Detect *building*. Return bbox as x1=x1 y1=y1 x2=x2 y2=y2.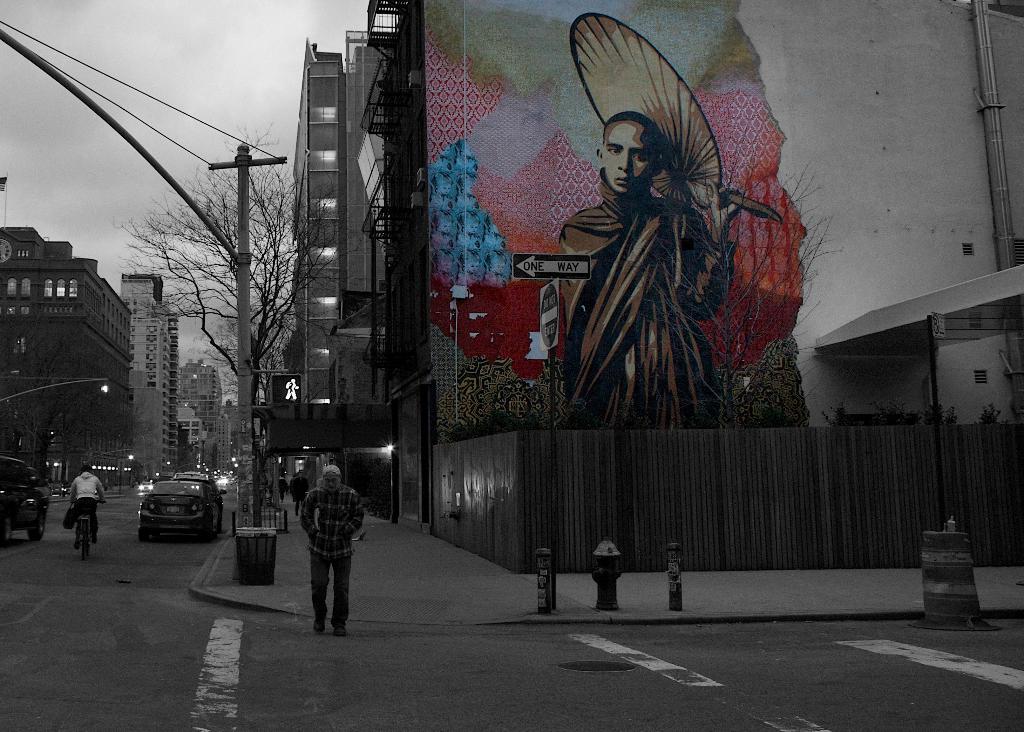
x1=291 y1=0 x2=1023 y2=576.
